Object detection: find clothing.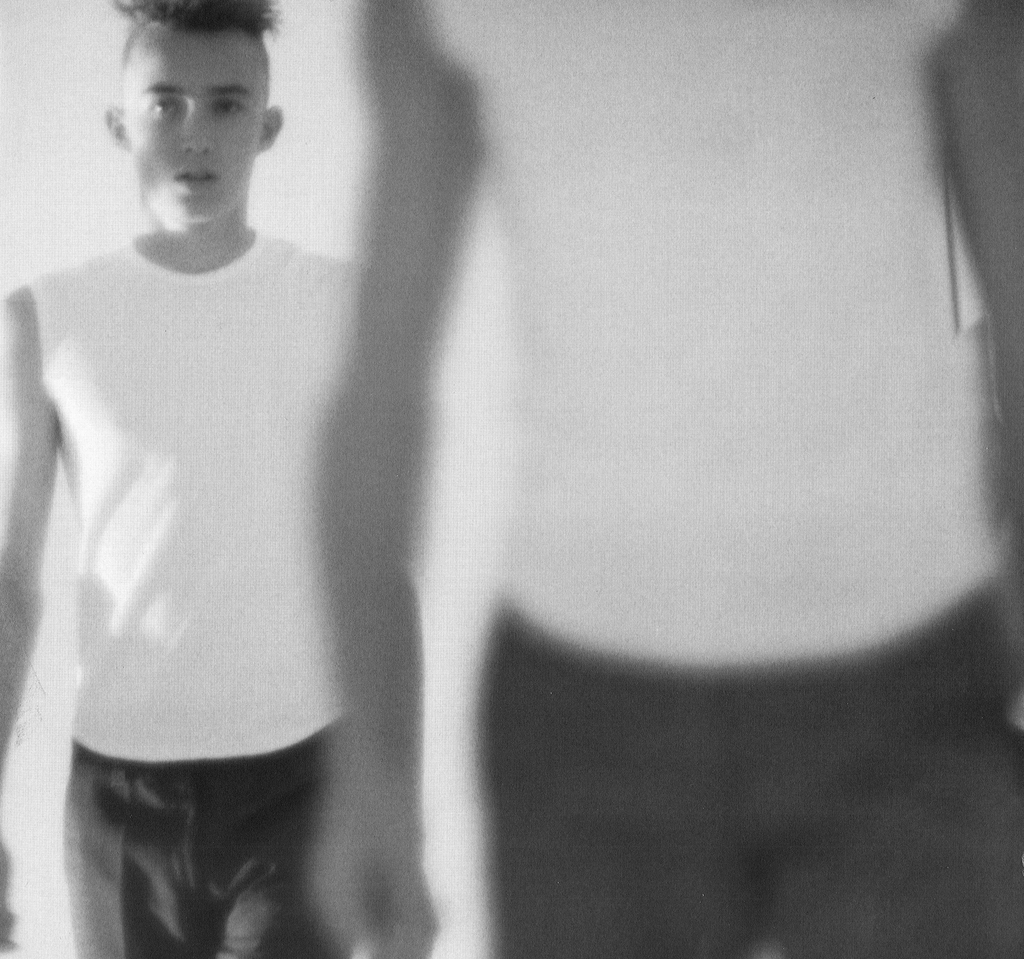
select_region(420, 0, 1023, 958).
